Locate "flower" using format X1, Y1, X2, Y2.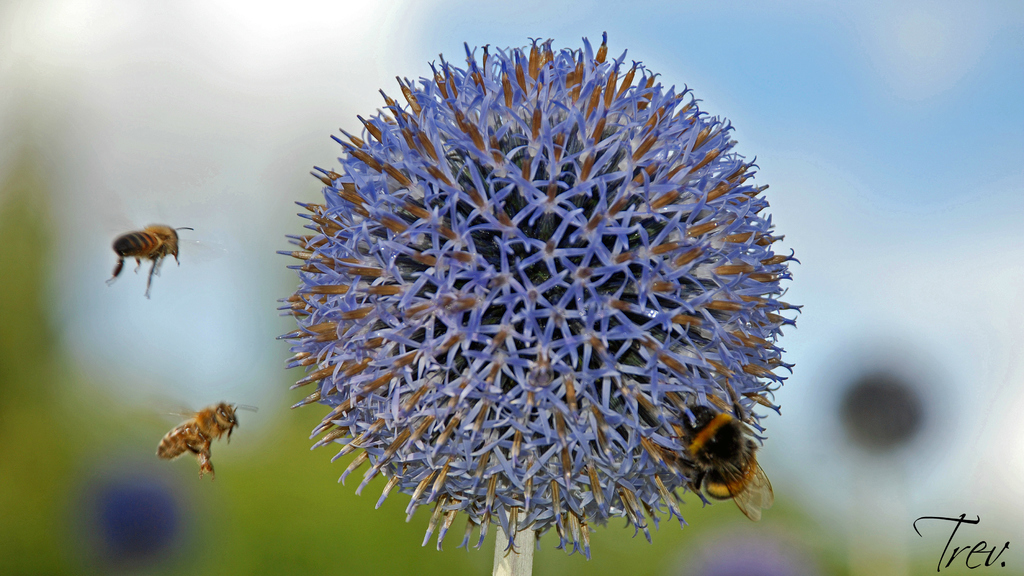
253, 19, 851, 554.
